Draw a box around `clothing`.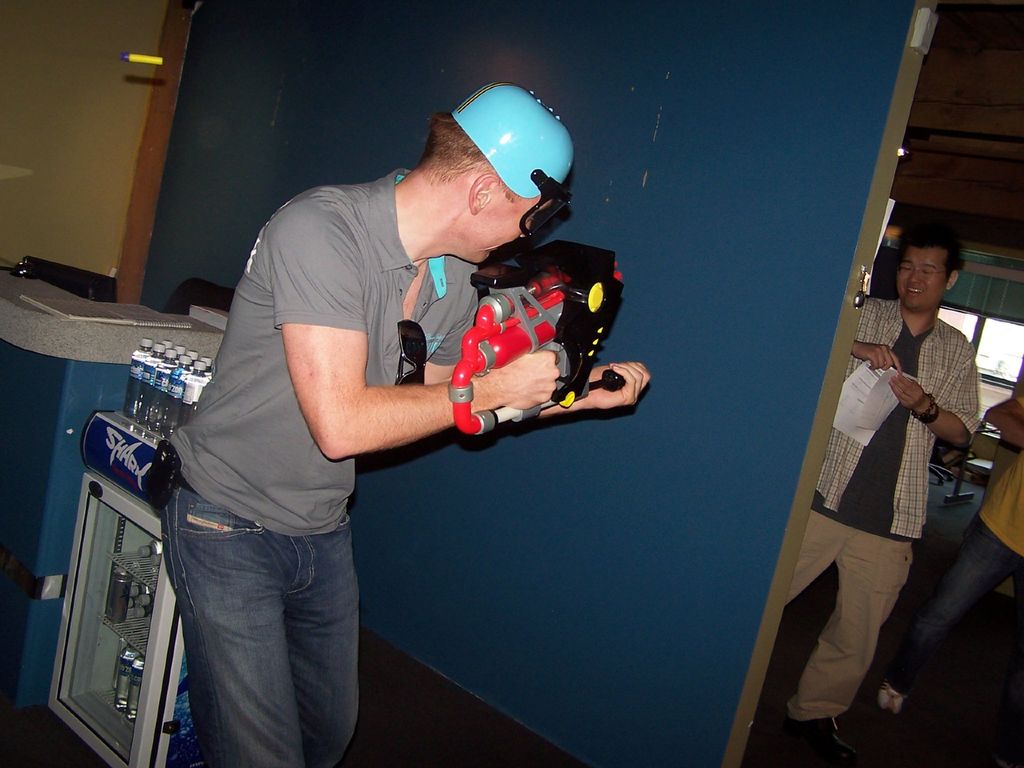
{"x1": 782, "y1": 298, "x2": 975, "y2": 719}.
